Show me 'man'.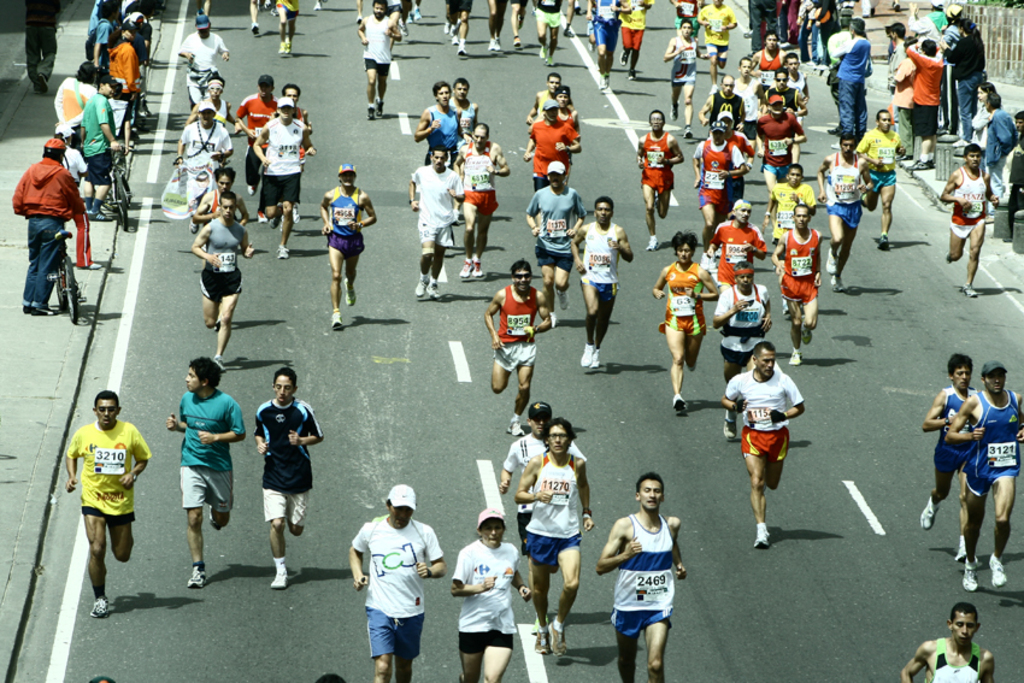
'man' is here: <region>689, 124, 748, 234</region>.
